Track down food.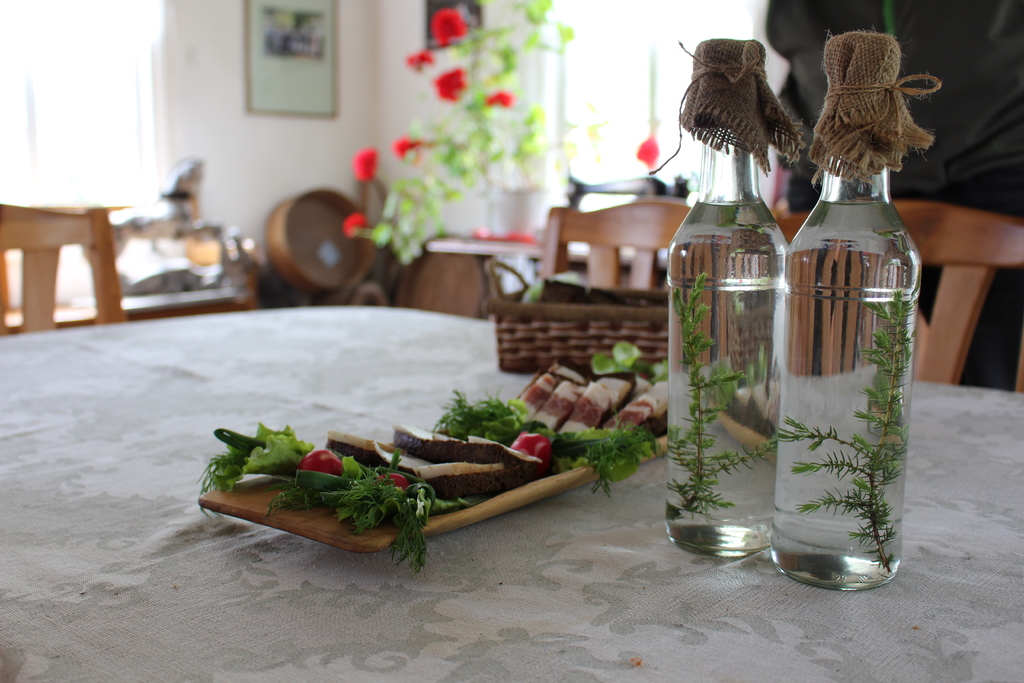
Tracked to pyautogui.locateOnScreen(200, 400, 588, 550).
